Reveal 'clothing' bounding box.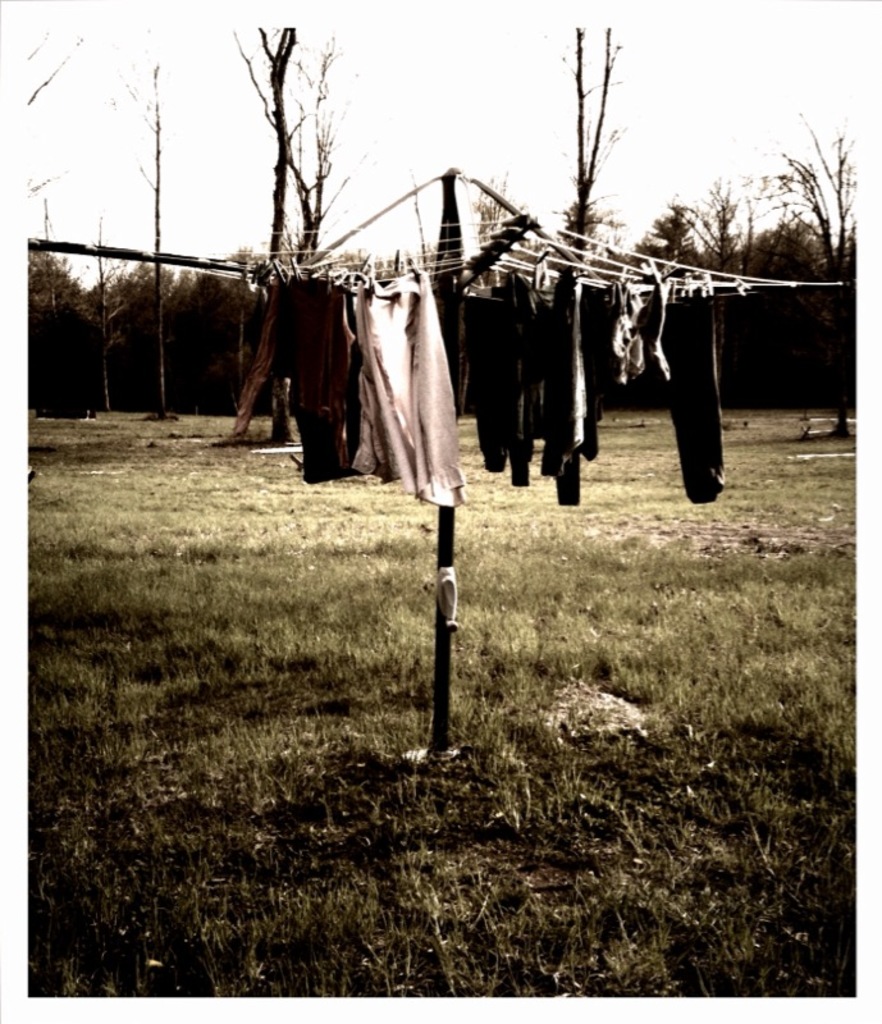
Revealed: (x1=279, y1=282, x2=347, y2=481).
